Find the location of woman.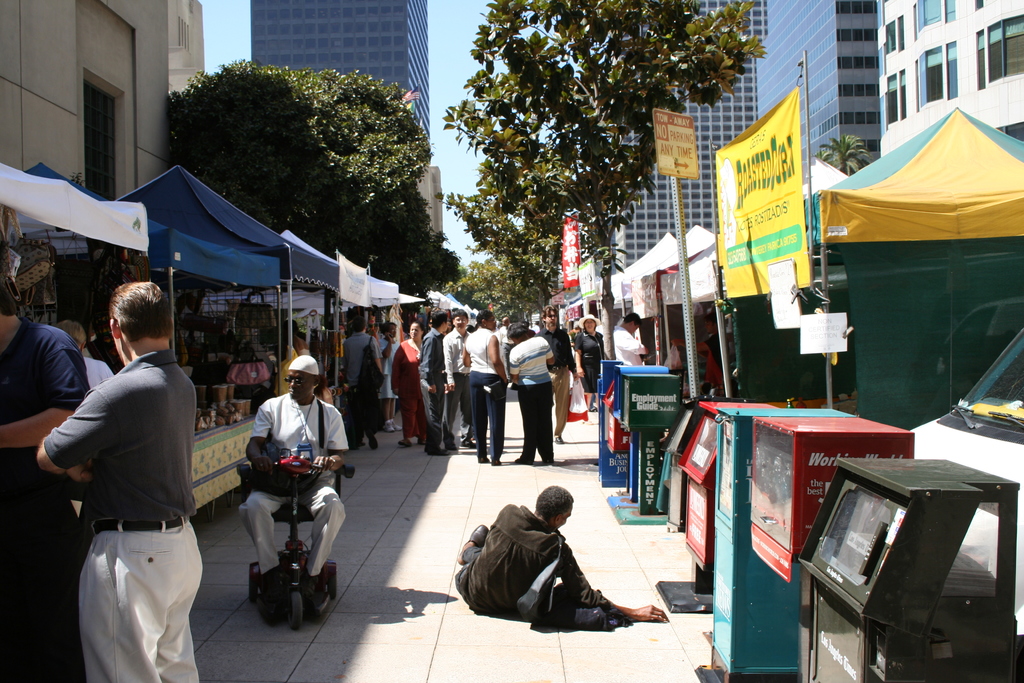
Location: rect(287, 322, 308, 358).
